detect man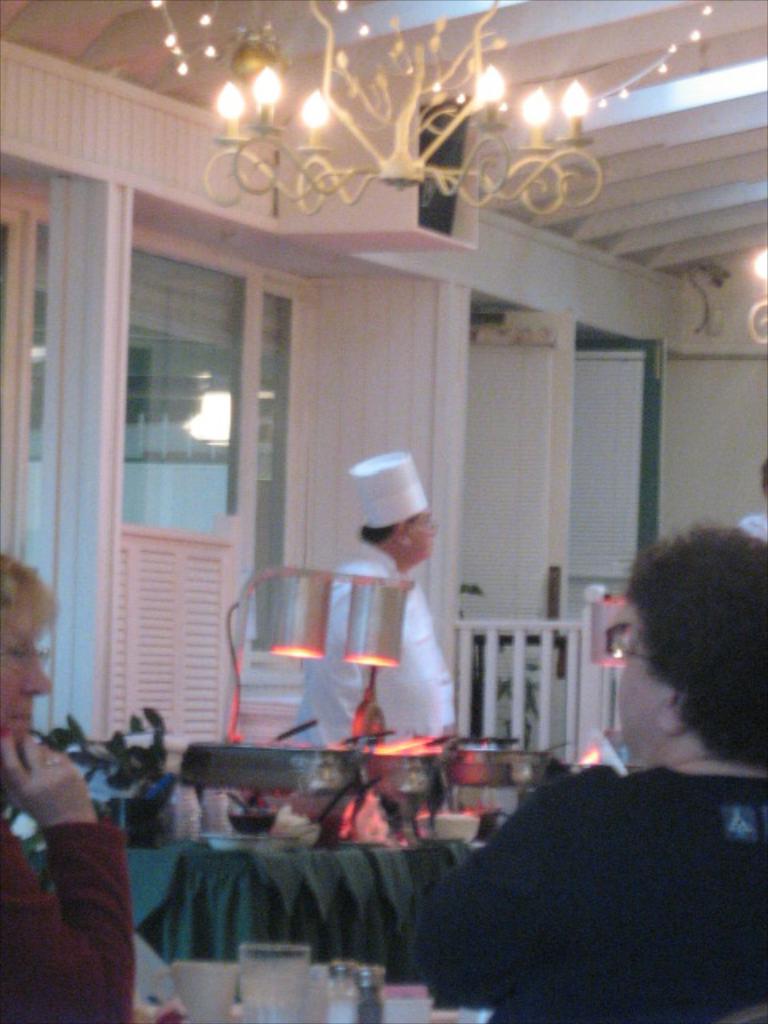
select_region(283, 445, 461, 754)
